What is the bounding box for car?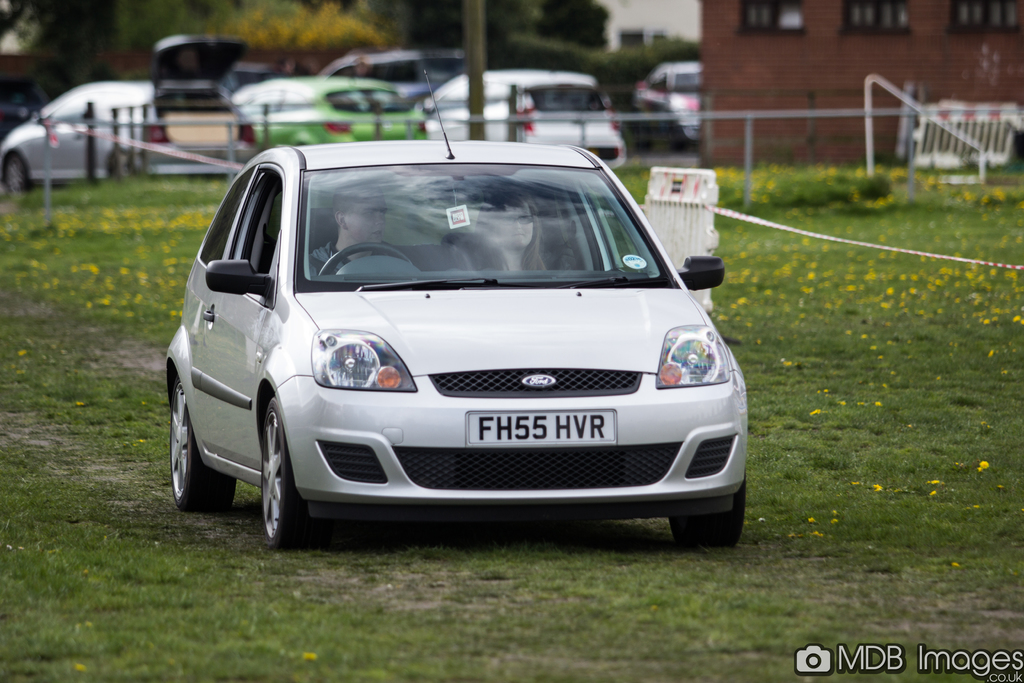
164, 134, 756, 555.
